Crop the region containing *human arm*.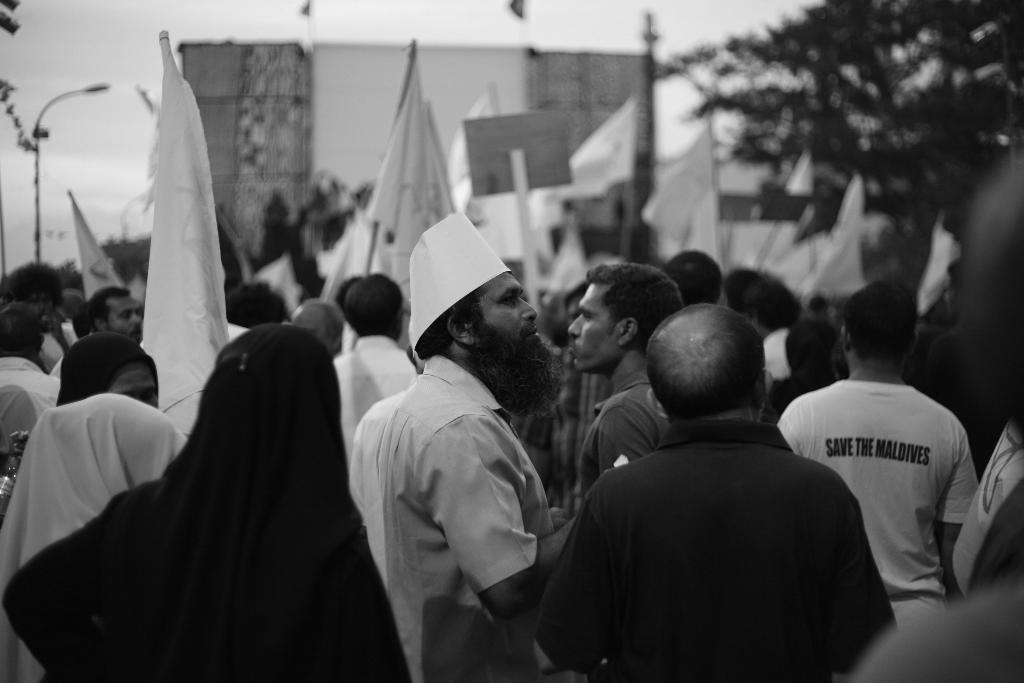
Crop region: 931 427 980 604.
